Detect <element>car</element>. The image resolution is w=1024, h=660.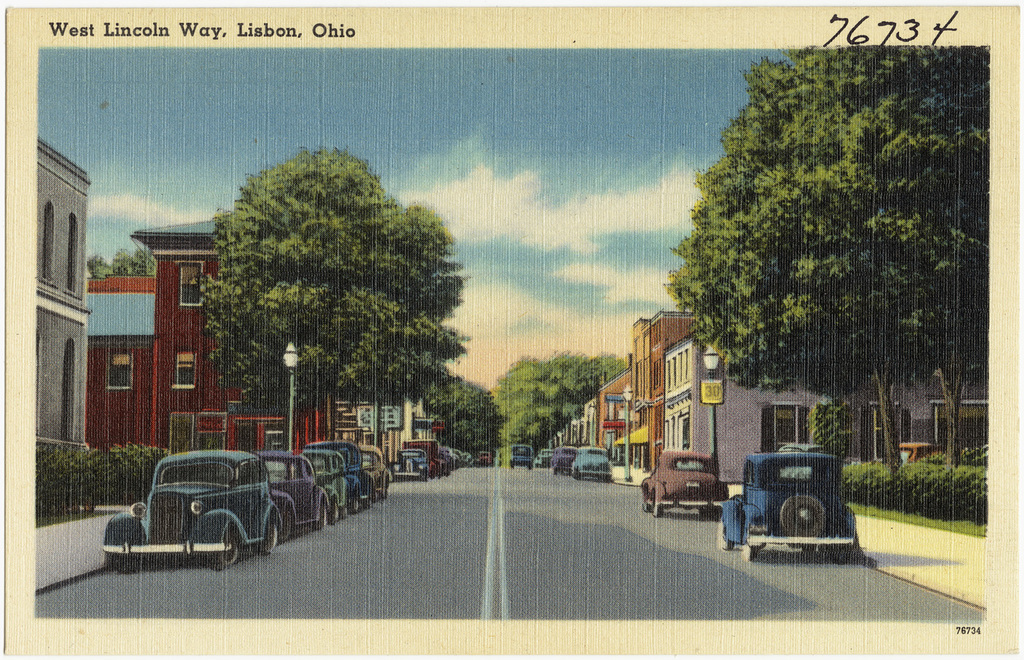
BBox(719, 453, 856, 561).
